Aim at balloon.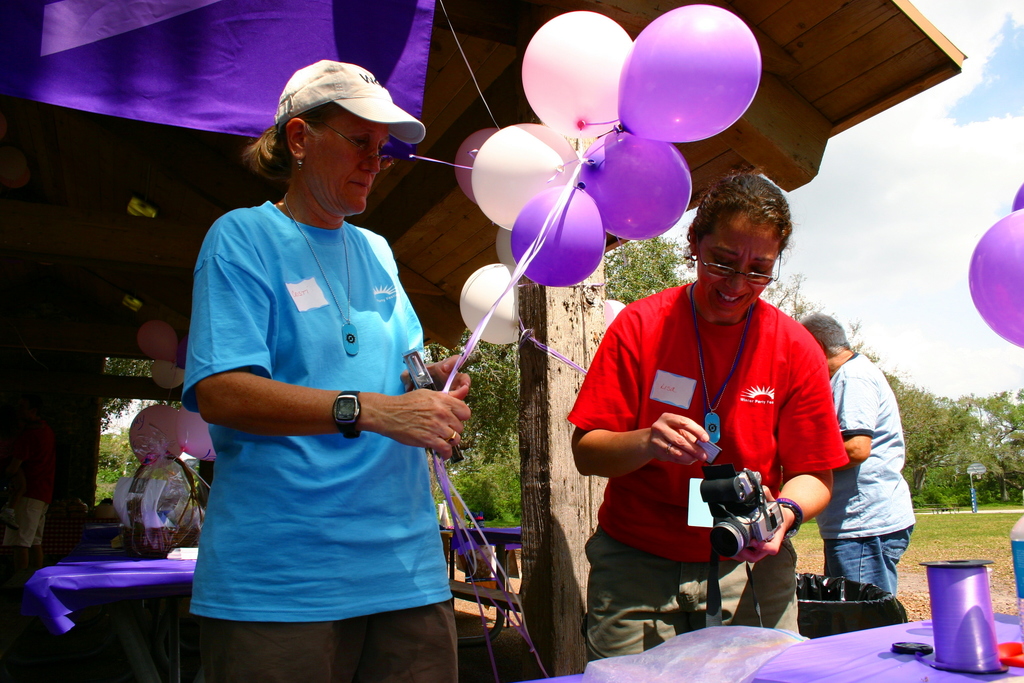
Aimed at [left=519, top=10, right=637, bottom=138].
